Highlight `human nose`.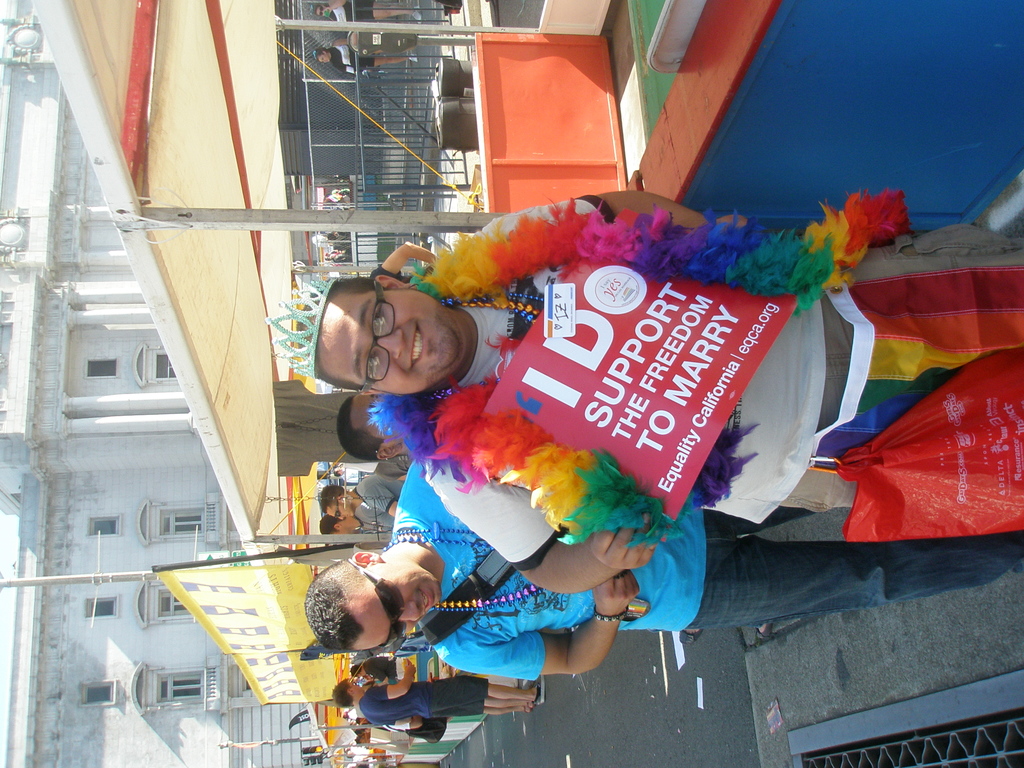
Highlighted region: BBox(378, 328, 406, 358).
